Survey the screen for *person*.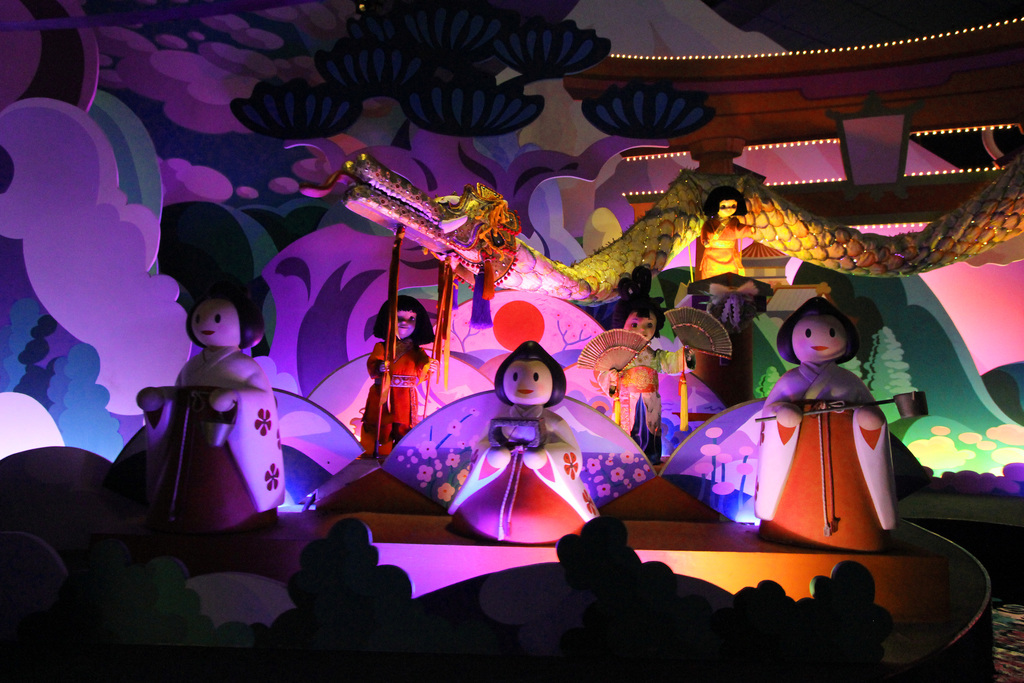
Survey found: bbox=(670, 170, 809, 314).
